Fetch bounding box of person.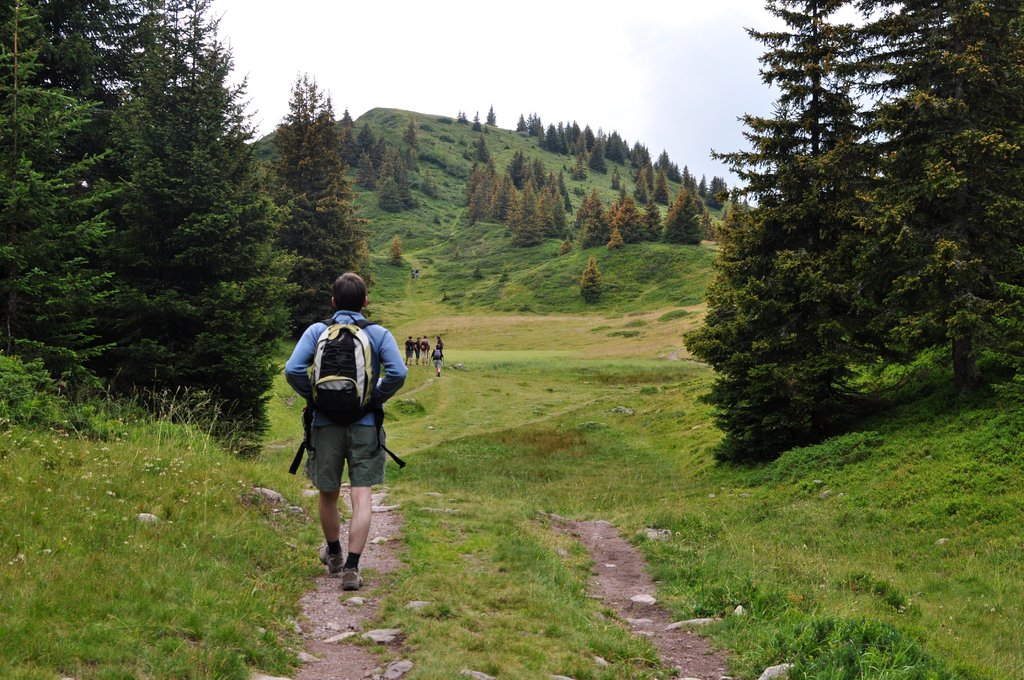
Bbox: [x1=290, y1=265, x2=406, y2=587].
